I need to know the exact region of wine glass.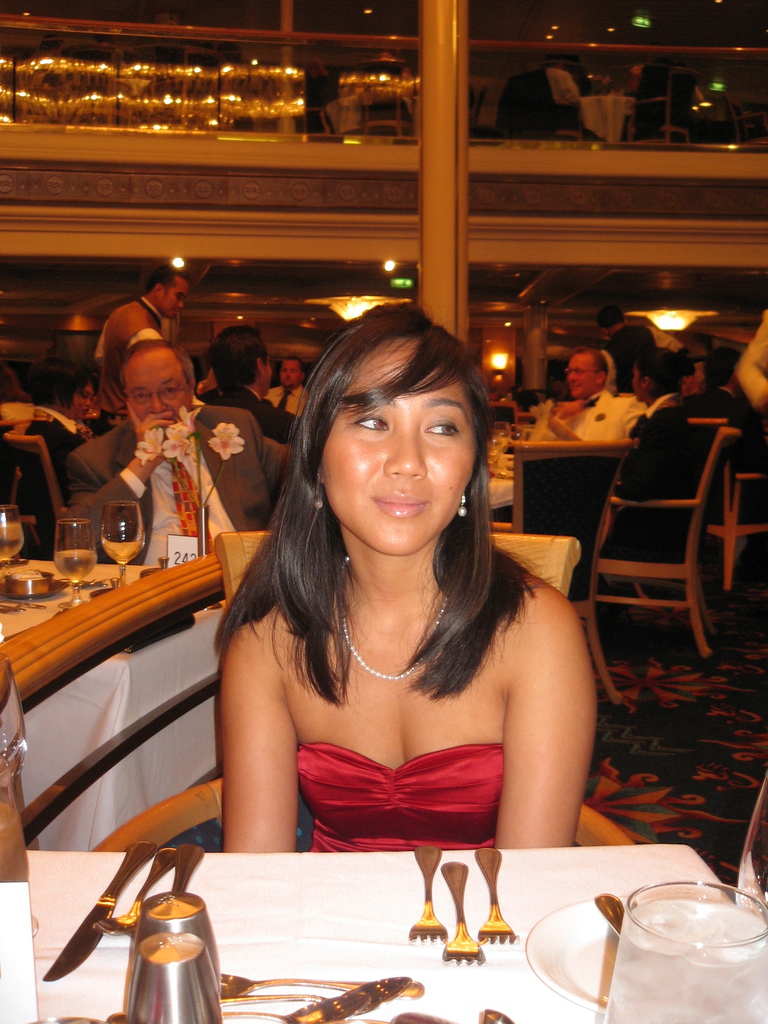
Region: bbox(100, 500, 145, 586).
